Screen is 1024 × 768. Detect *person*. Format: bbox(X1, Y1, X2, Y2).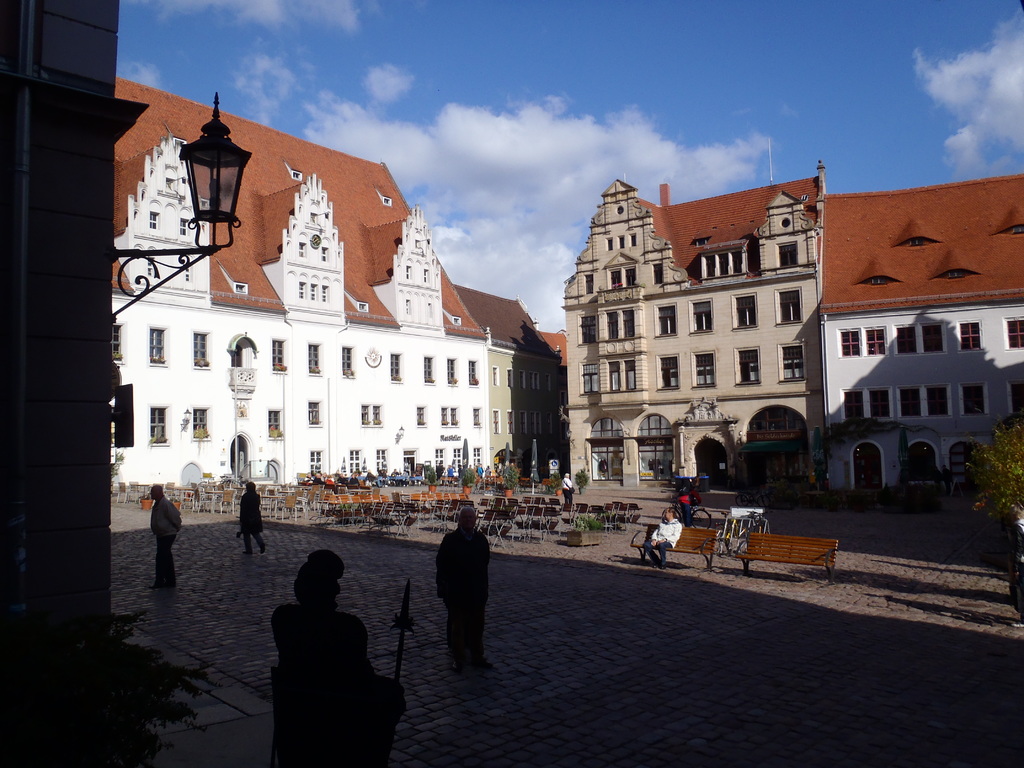
bbox(273, 552, 408, 742).
